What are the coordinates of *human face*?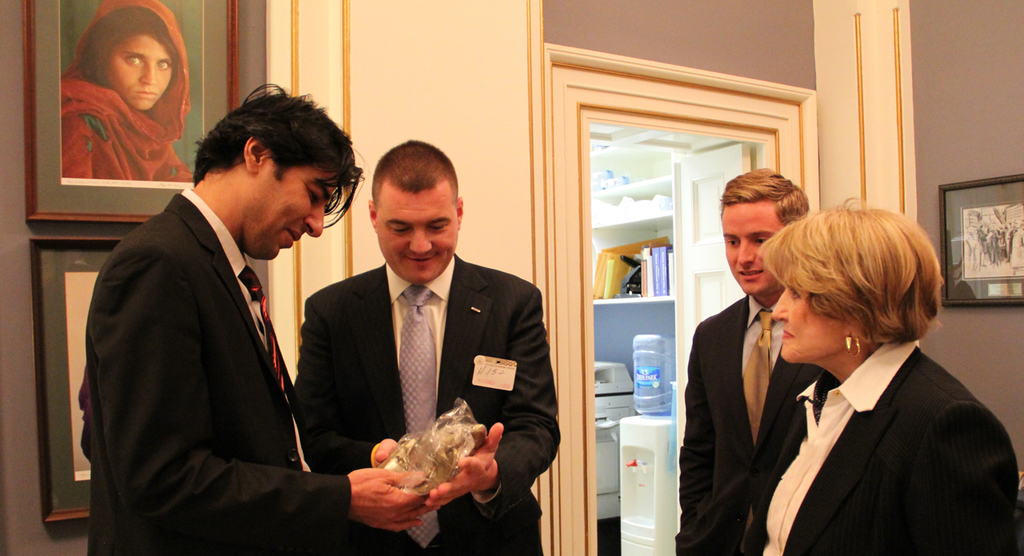
<bbox>724, 202, 782, 291</bbox>.
